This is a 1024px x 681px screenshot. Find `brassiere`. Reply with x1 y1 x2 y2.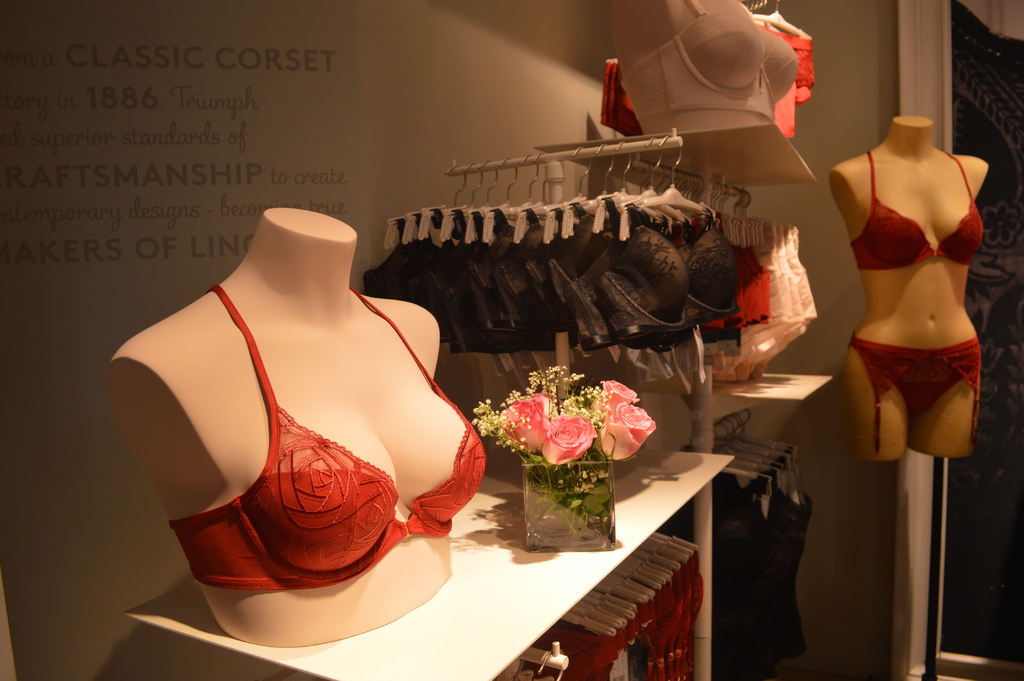
851 152 986 274.
